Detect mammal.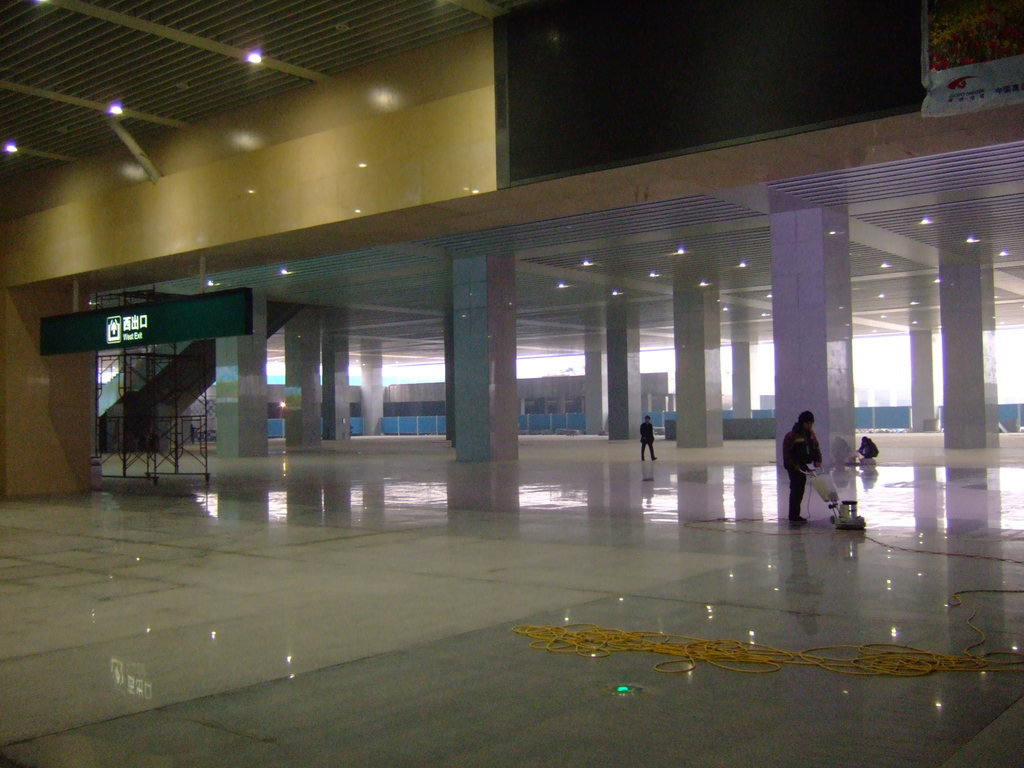
Detected at 780:410:824:522.
